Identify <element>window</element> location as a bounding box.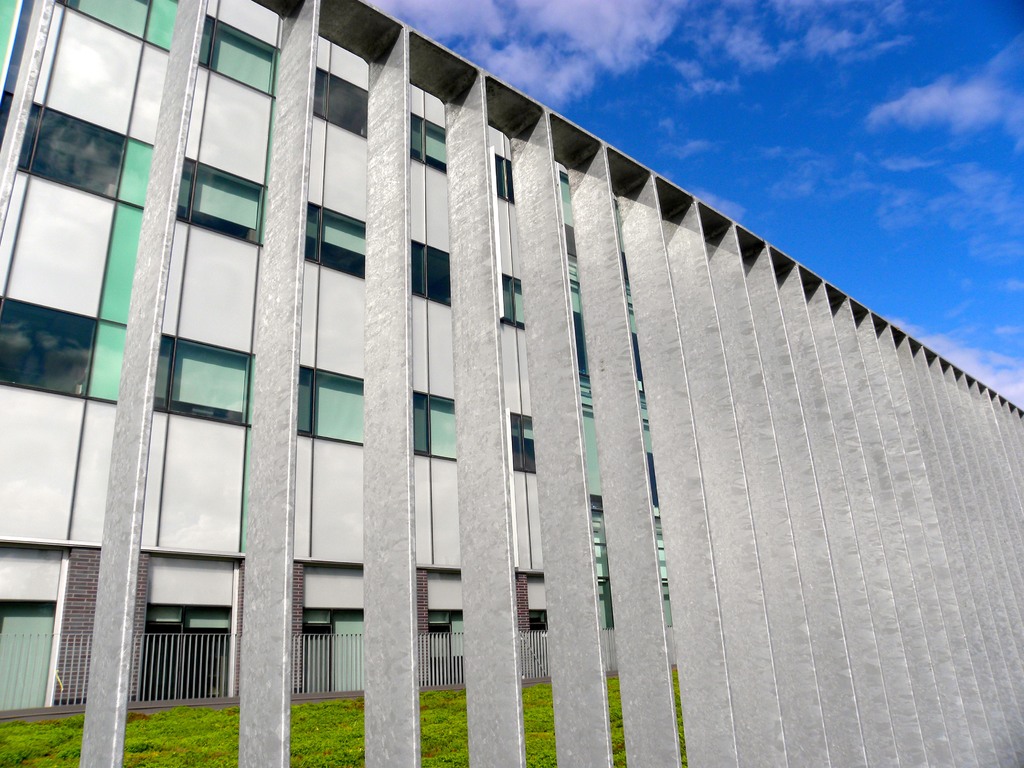
l=316, t=68, r=364, b=141.
